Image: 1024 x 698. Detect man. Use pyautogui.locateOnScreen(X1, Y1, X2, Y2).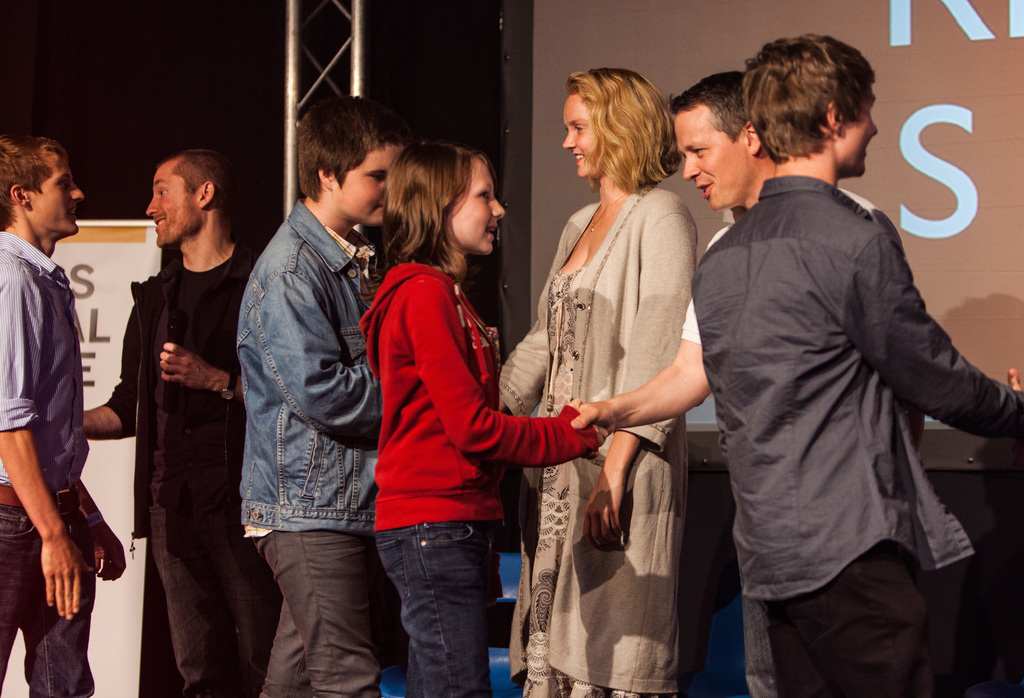
pyautogui.locateOnScreen(77, 149, 264, 697).
